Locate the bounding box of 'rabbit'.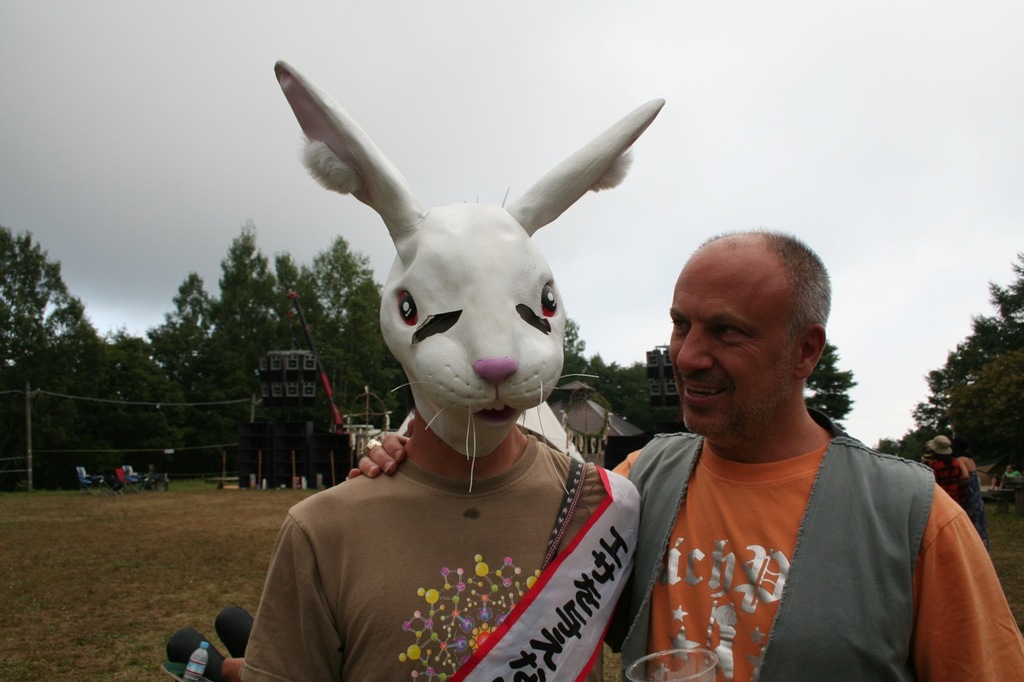
Bounding box: (274, 57, 667, 495).
